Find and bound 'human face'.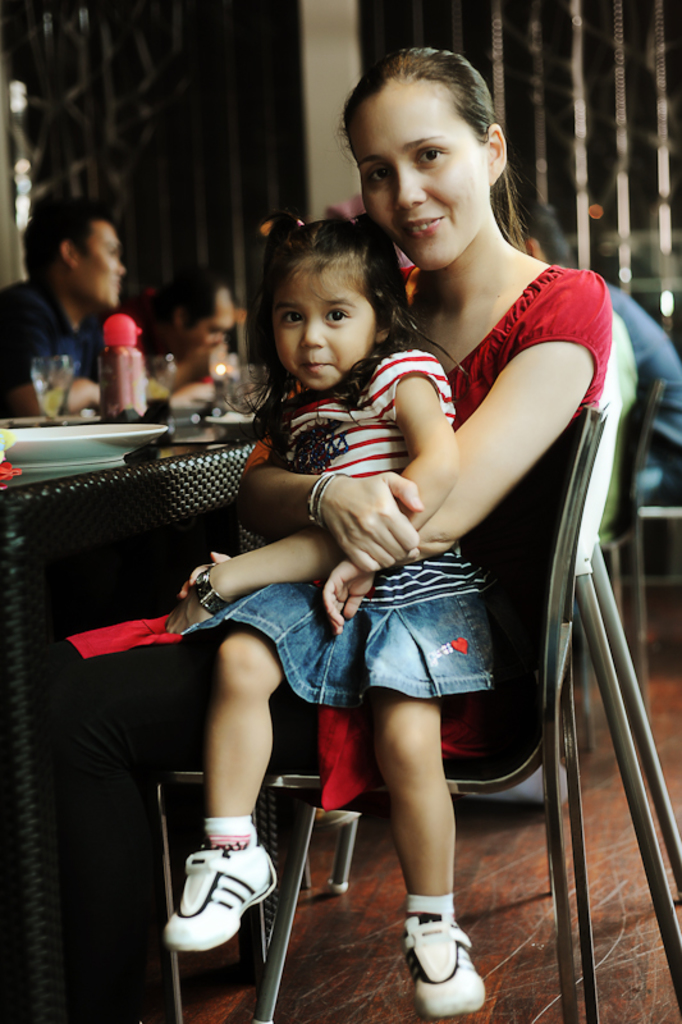
Bound: box(353, 78, 484, 271).
